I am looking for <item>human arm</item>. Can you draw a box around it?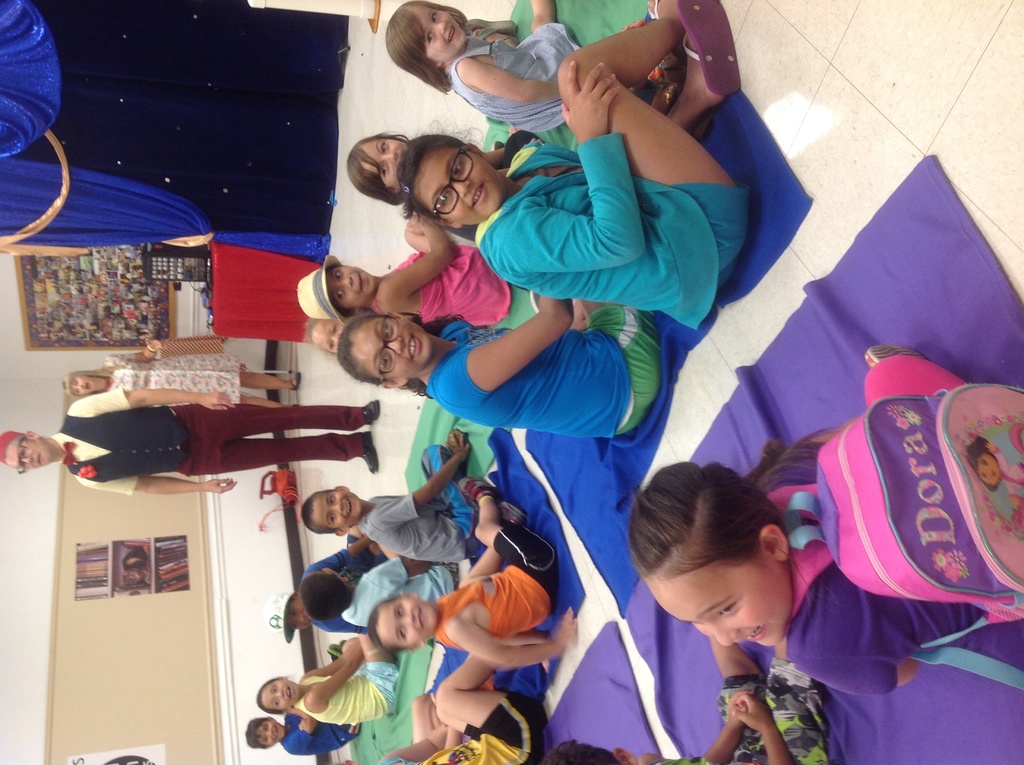
Sure, the bounding box is (445,609,579,670).
